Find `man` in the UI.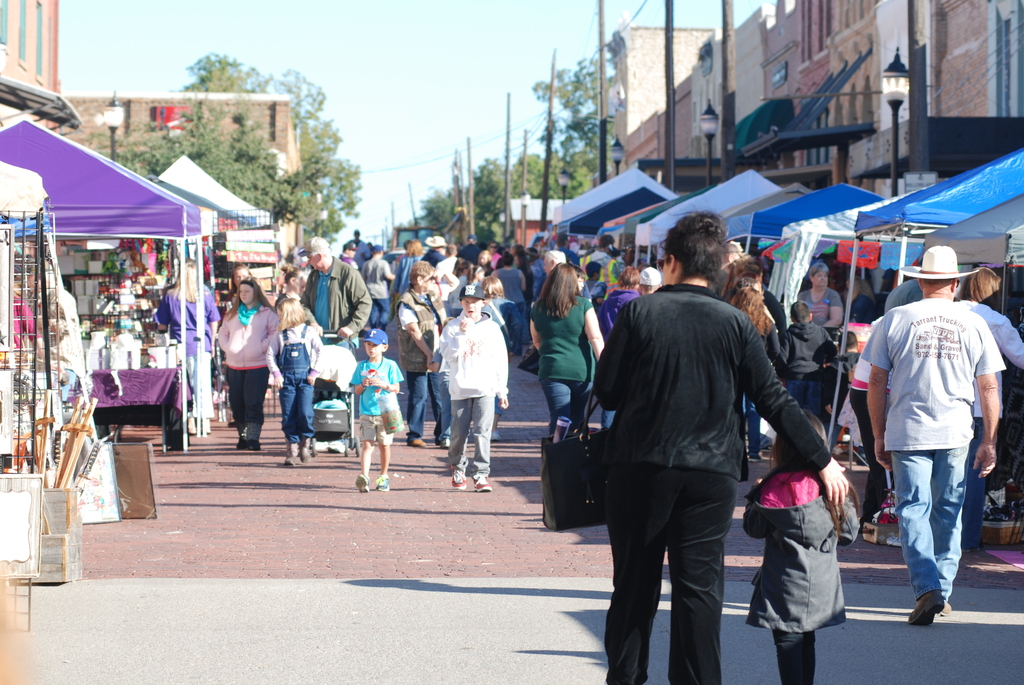
UI element at 358/246/396/327.
